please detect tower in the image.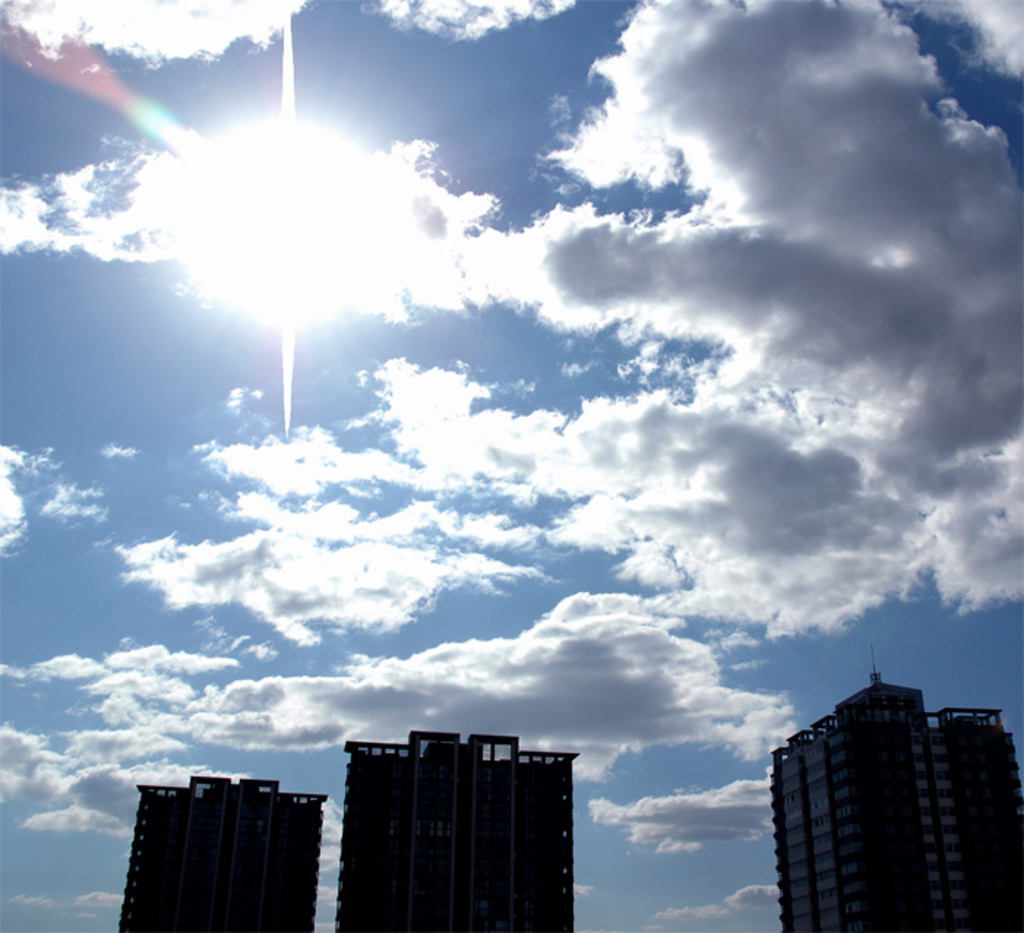
pyautogui.locateOnScreen(320, 721, 581, 927).
